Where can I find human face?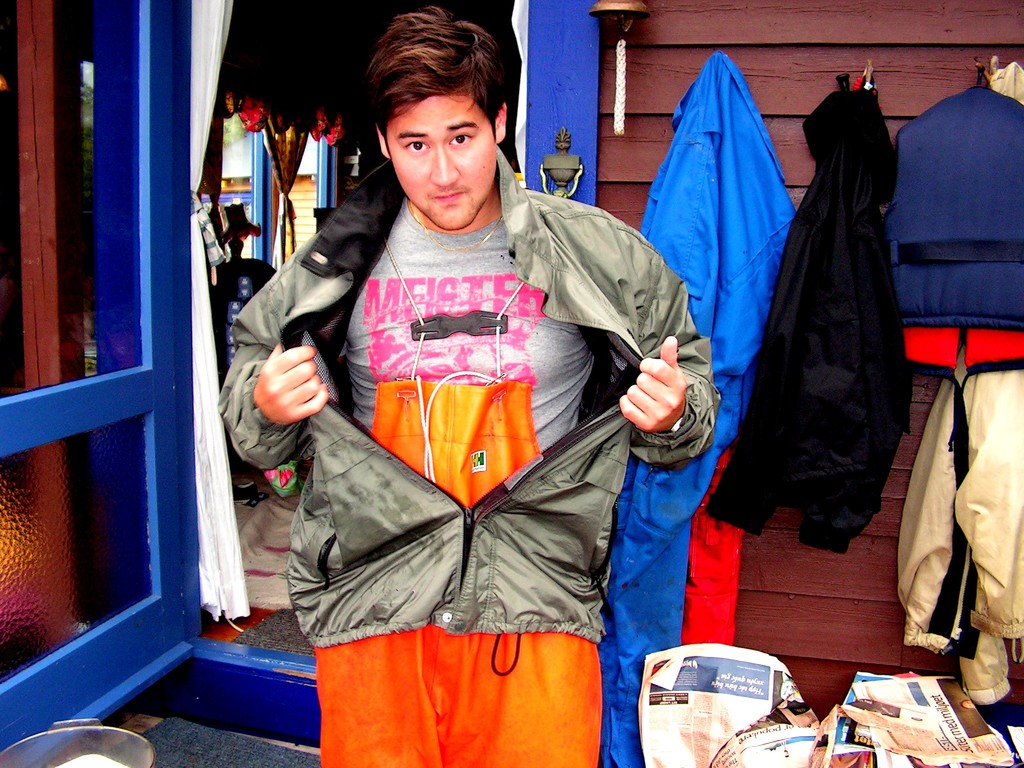
You can find it at [left=388, top=95, right=499, bottom=238].
